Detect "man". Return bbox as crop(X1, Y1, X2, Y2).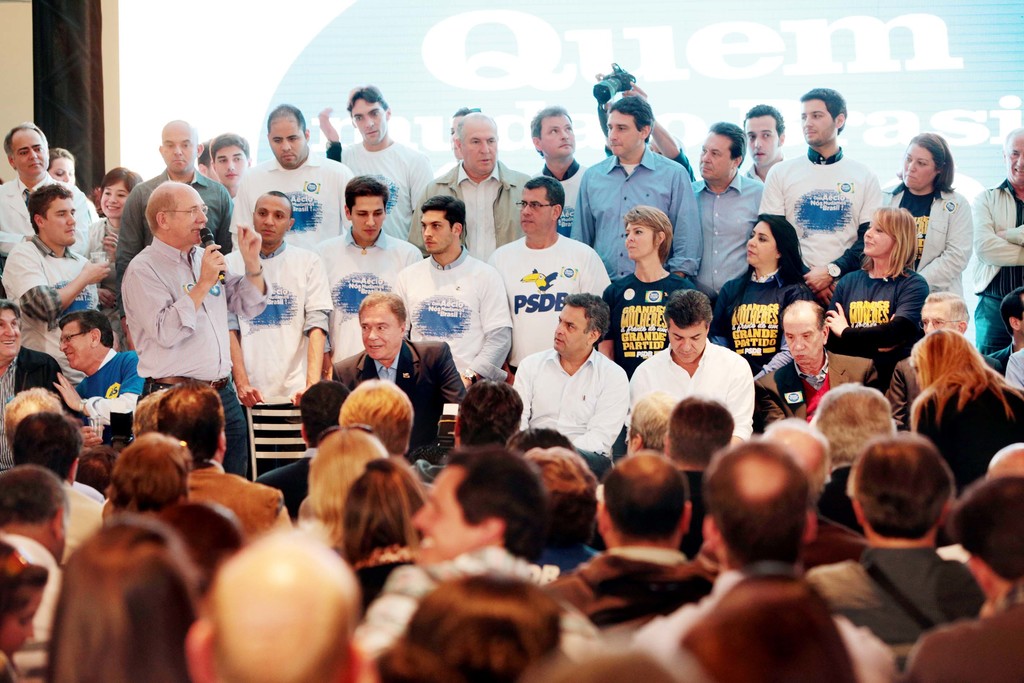
crop(212, 131, 247, 208).
